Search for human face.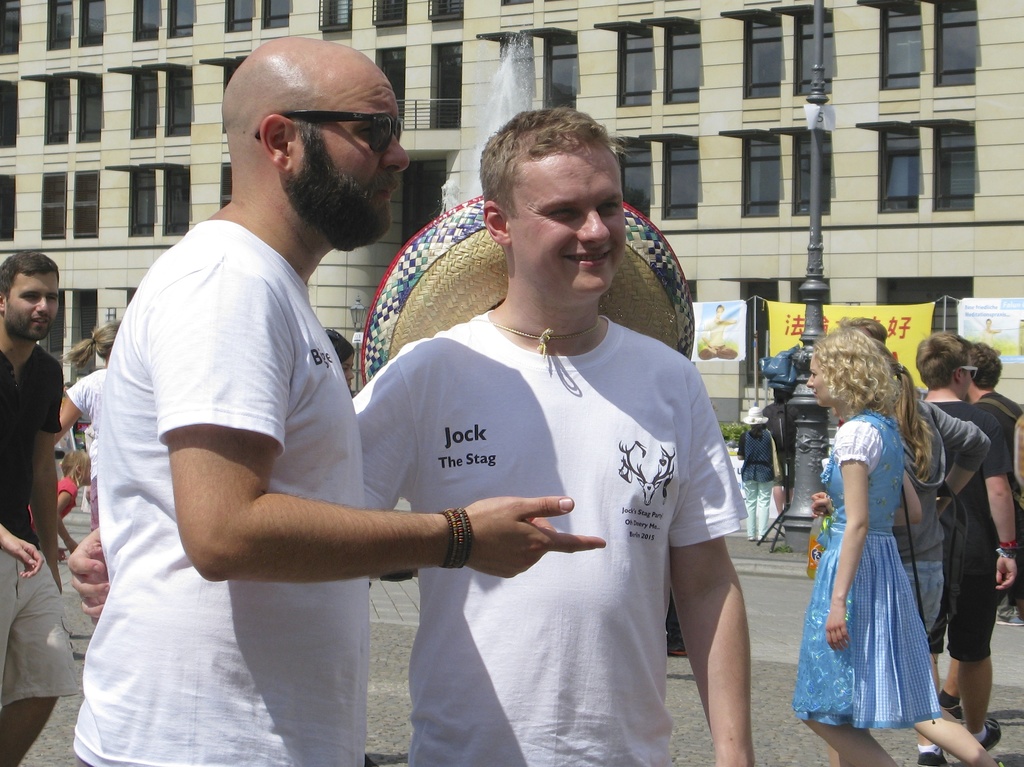
Found at bbox=(510, 149, 629, 289).
